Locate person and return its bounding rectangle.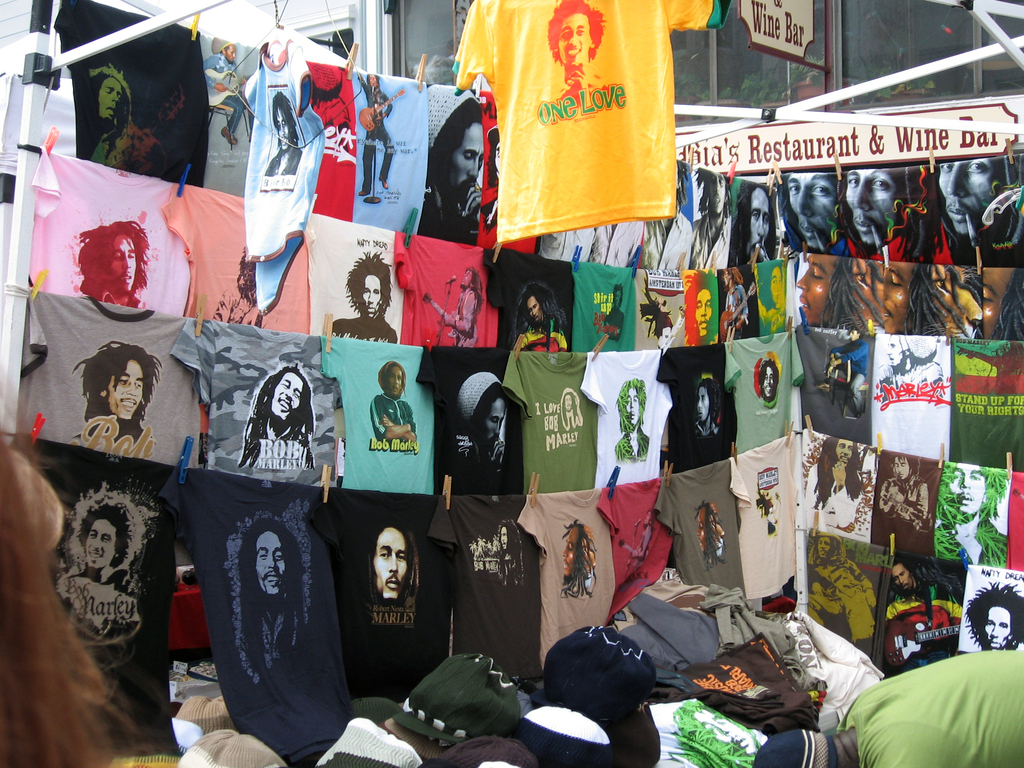
select_region(371, 364, 419, 445).
